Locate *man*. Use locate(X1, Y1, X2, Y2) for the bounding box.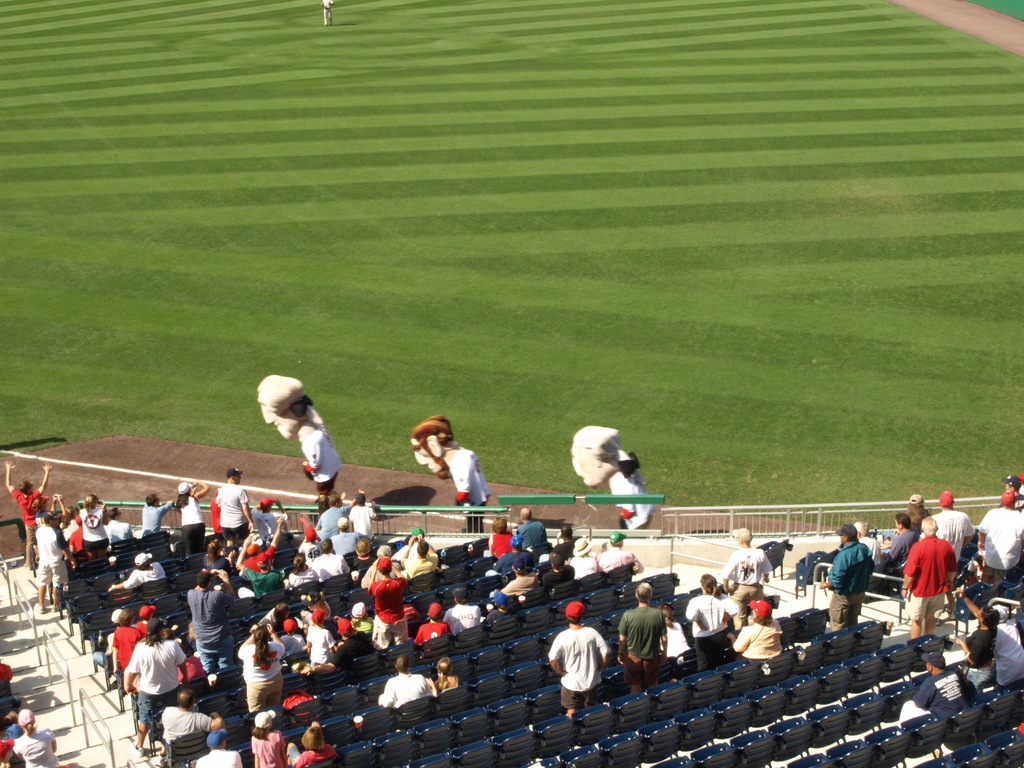
locate(444, 589, 479, 634).
